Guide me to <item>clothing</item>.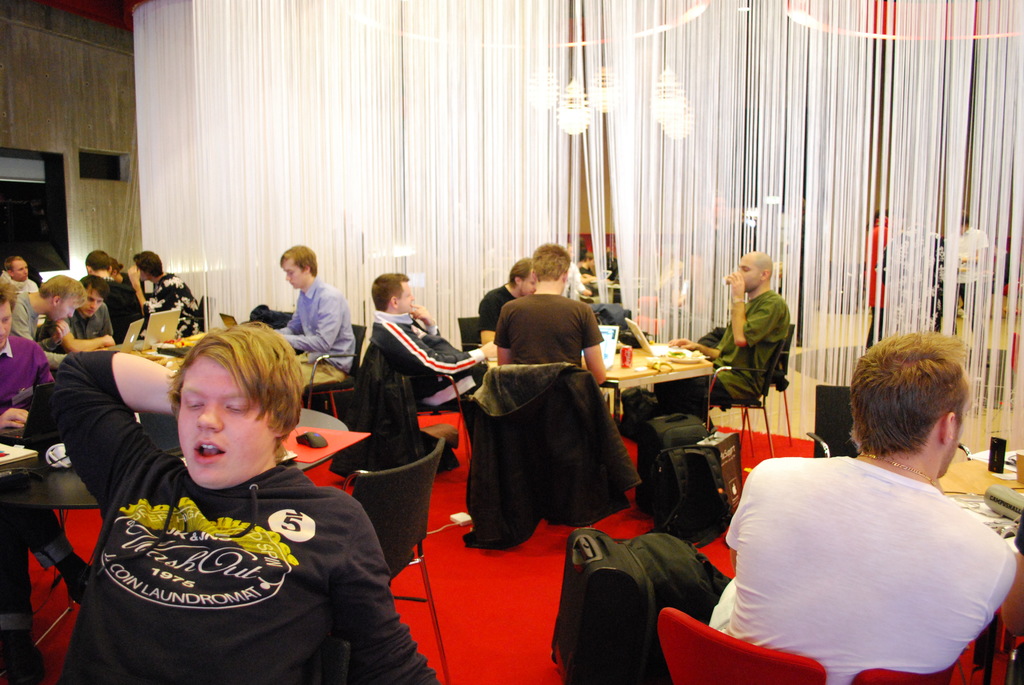
Guidance: <region>79, 279, 144, 349</region>.
